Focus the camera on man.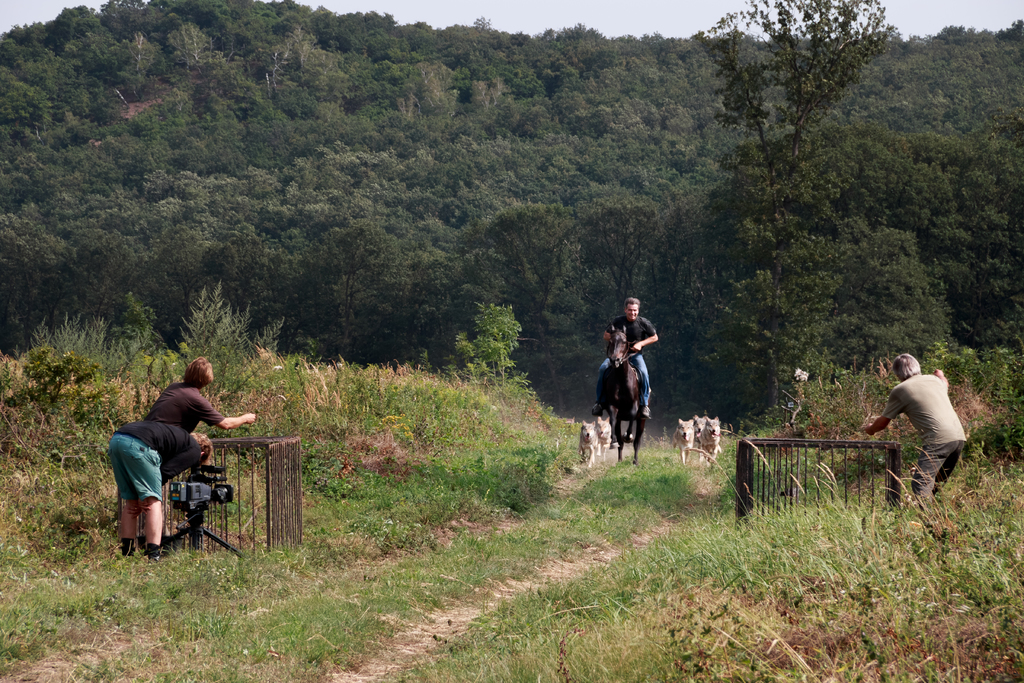
Focus region: BBox(108, 416, 201, 568).
